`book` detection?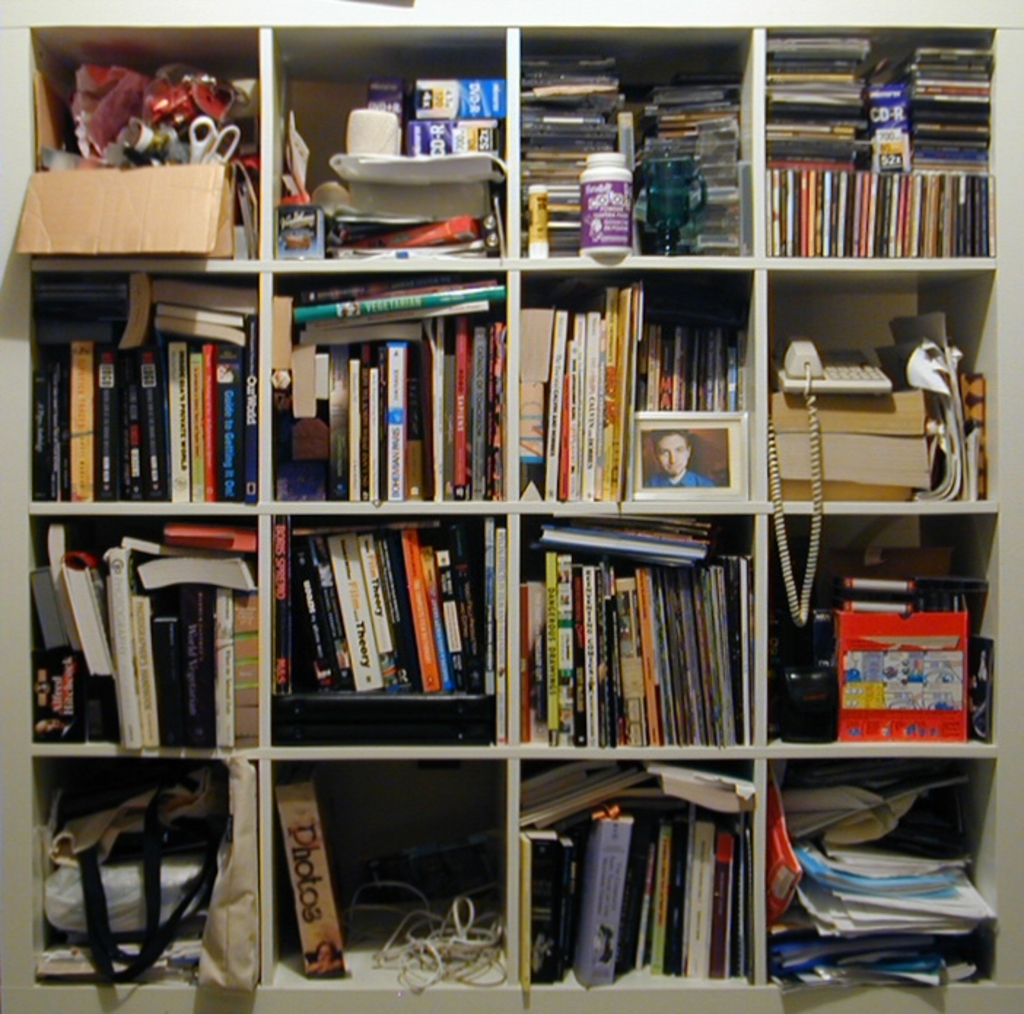
36, 925, 168, 975
